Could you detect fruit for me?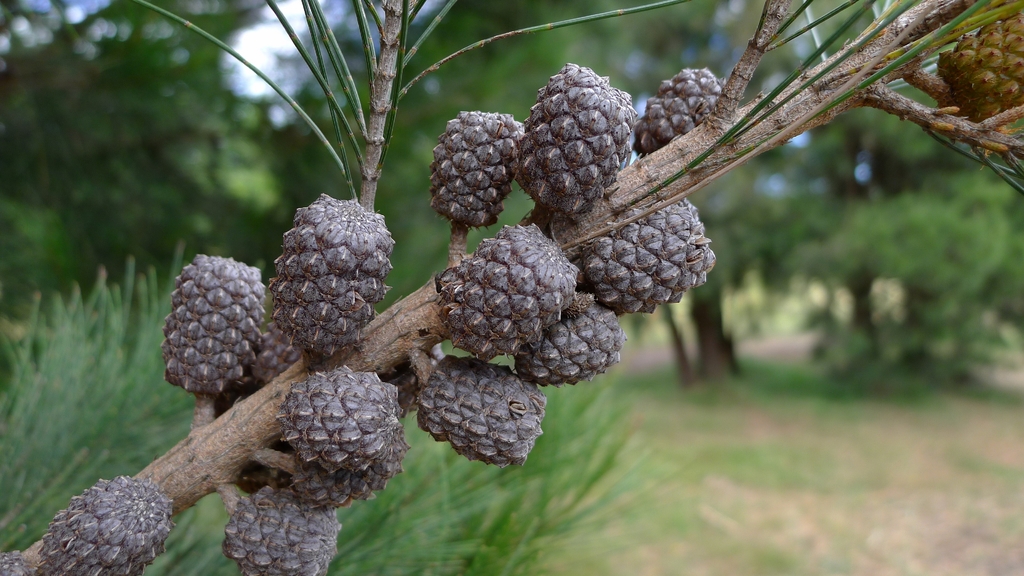
Detection result: 435 104 530 235.
